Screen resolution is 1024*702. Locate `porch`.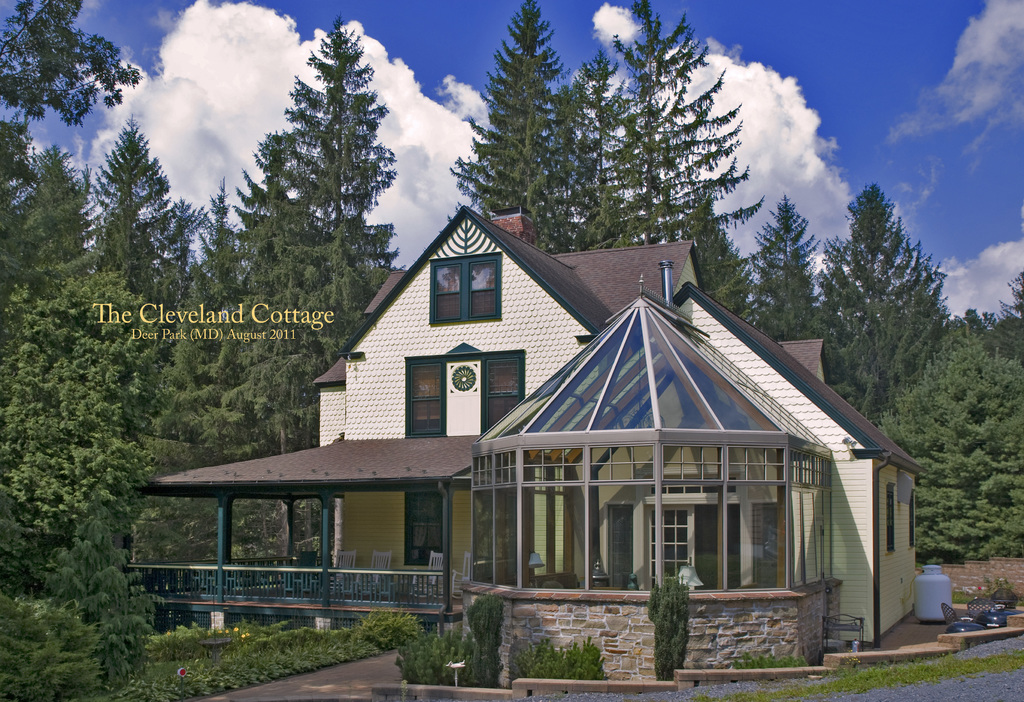
l=109, t=508, r=479, b=675.
